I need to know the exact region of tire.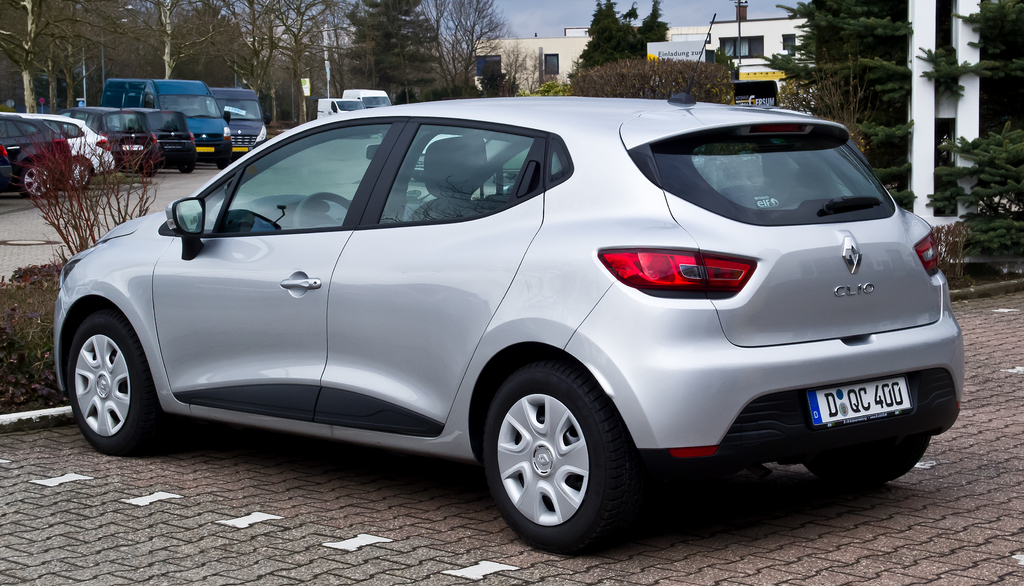
Region: Rect(136, 158, 155, 179).
